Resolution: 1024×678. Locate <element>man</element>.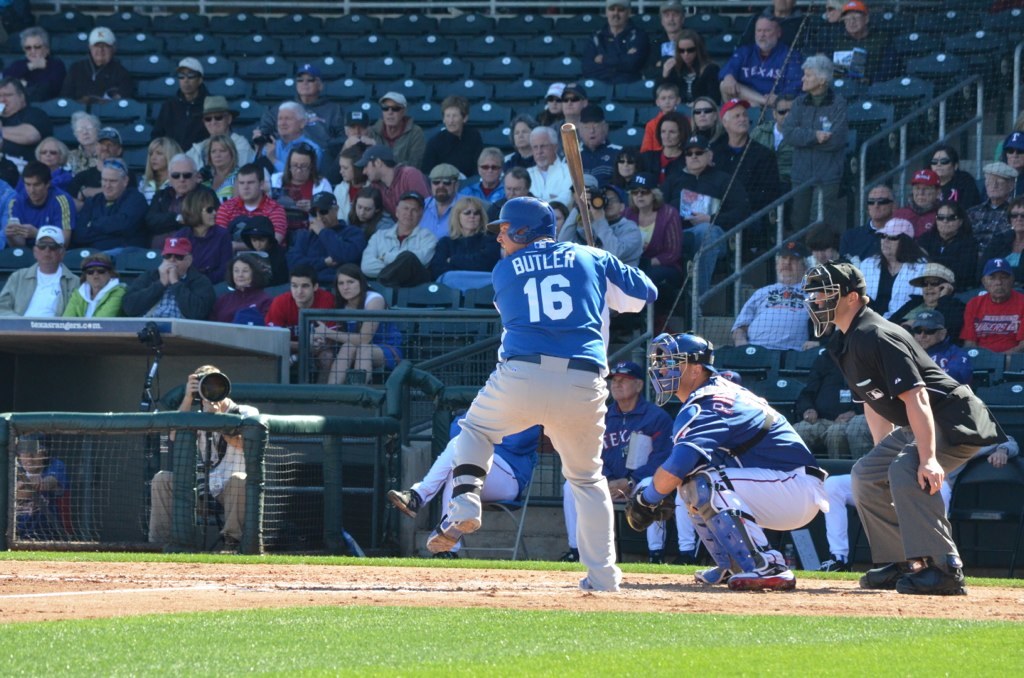
region(662, 128, 753, 320).
